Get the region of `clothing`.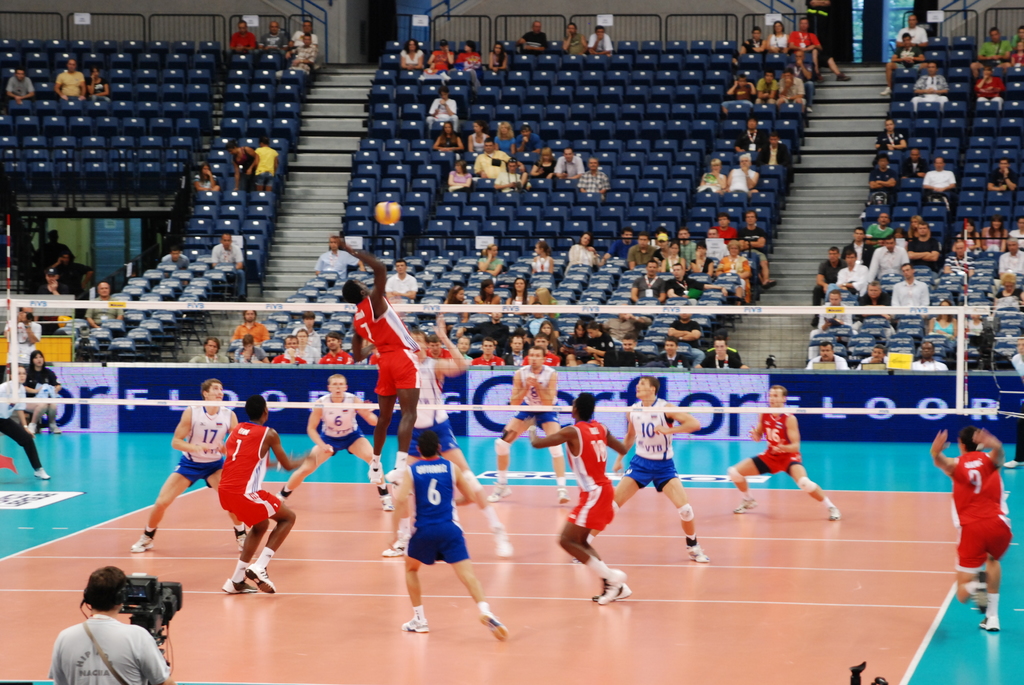
x1=36 y1=285 x2=72 y2=294.
